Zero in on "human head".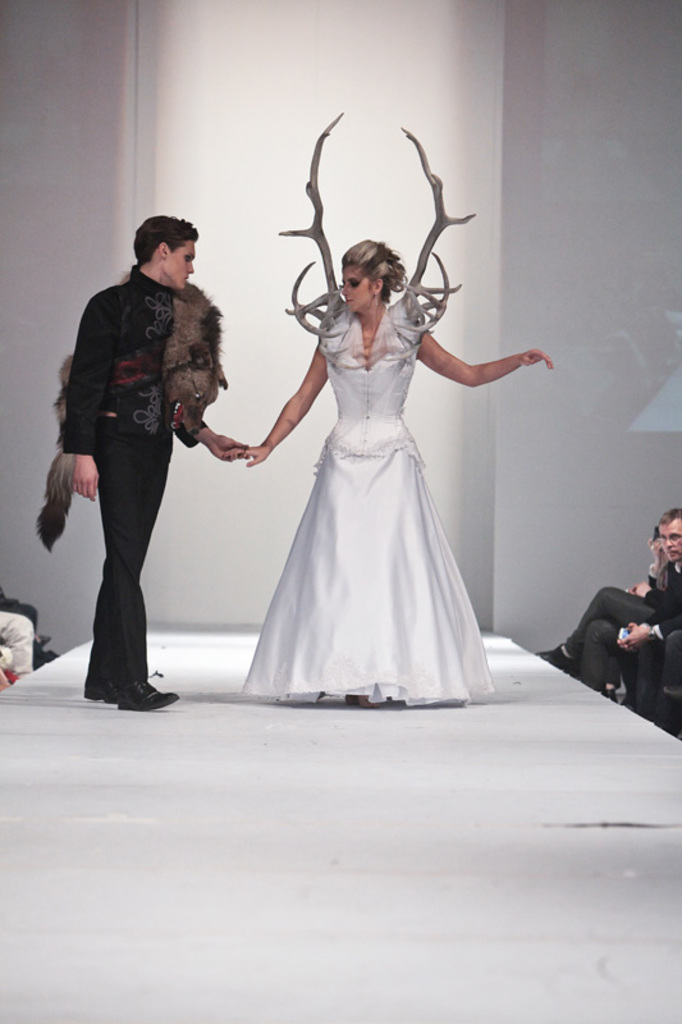
Zeroed in: x1=646, y1=526, x2=672, y2=566.
